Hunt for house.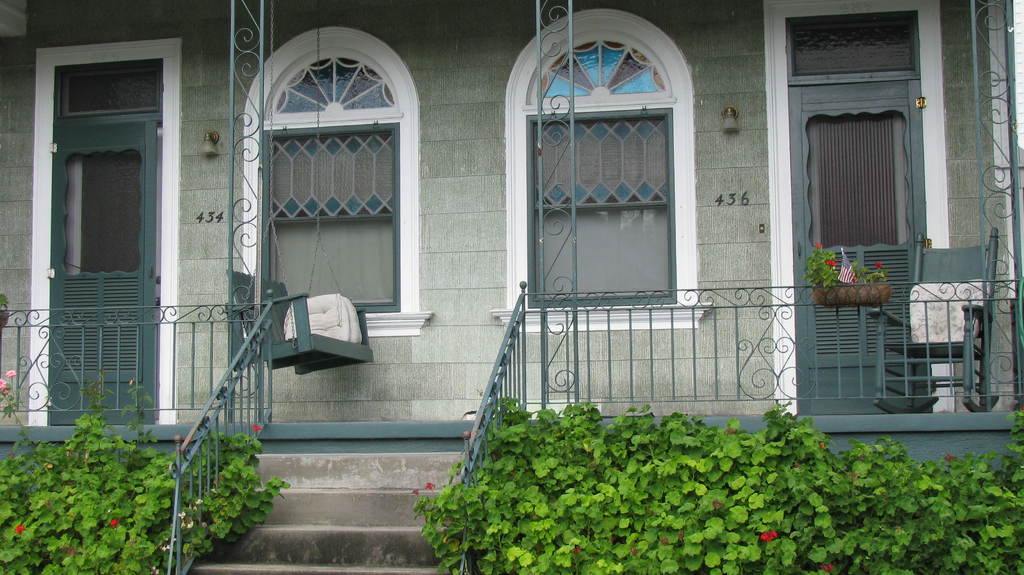
Hunted down at <bbox>60, 0, 1005, 478</bbox>.
